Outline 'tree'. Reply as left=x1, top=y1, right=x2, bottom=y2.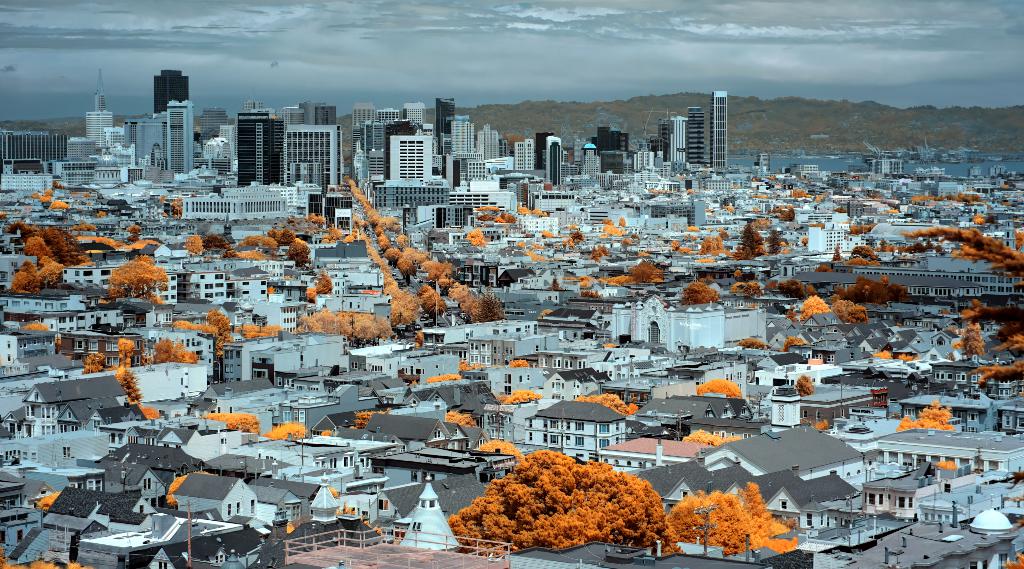
left=157, top=468, right=211, bottom=509.
